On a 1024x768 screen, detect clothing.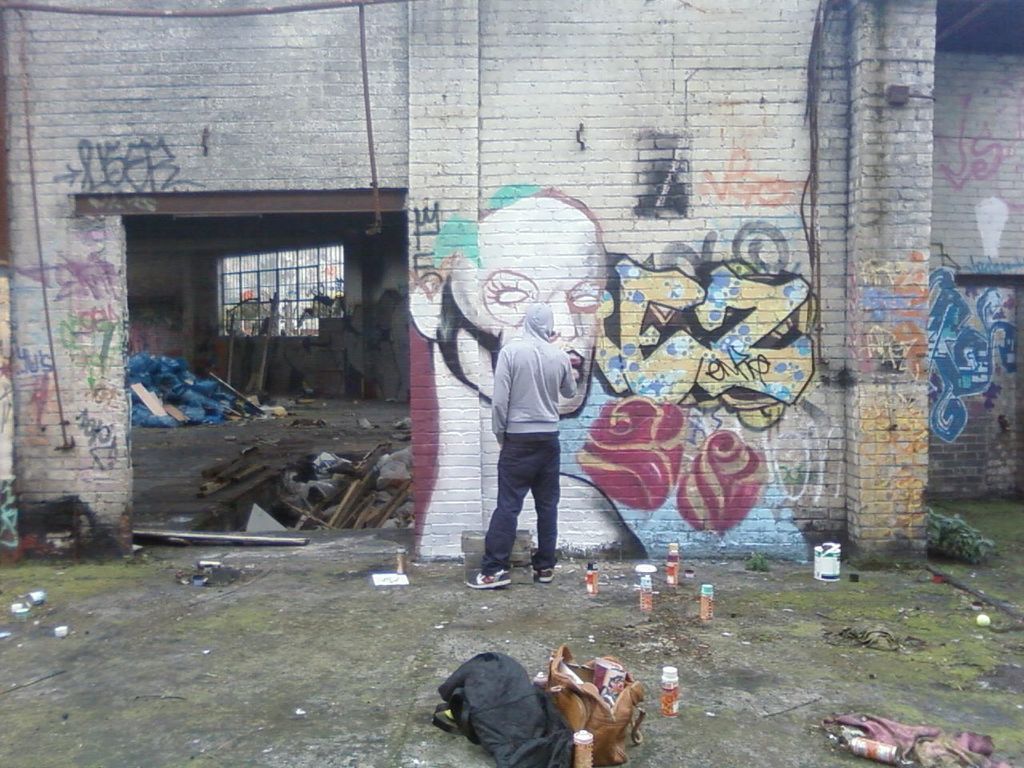
pyautogui.locateOnScreen(474, 282, 595, 583).
